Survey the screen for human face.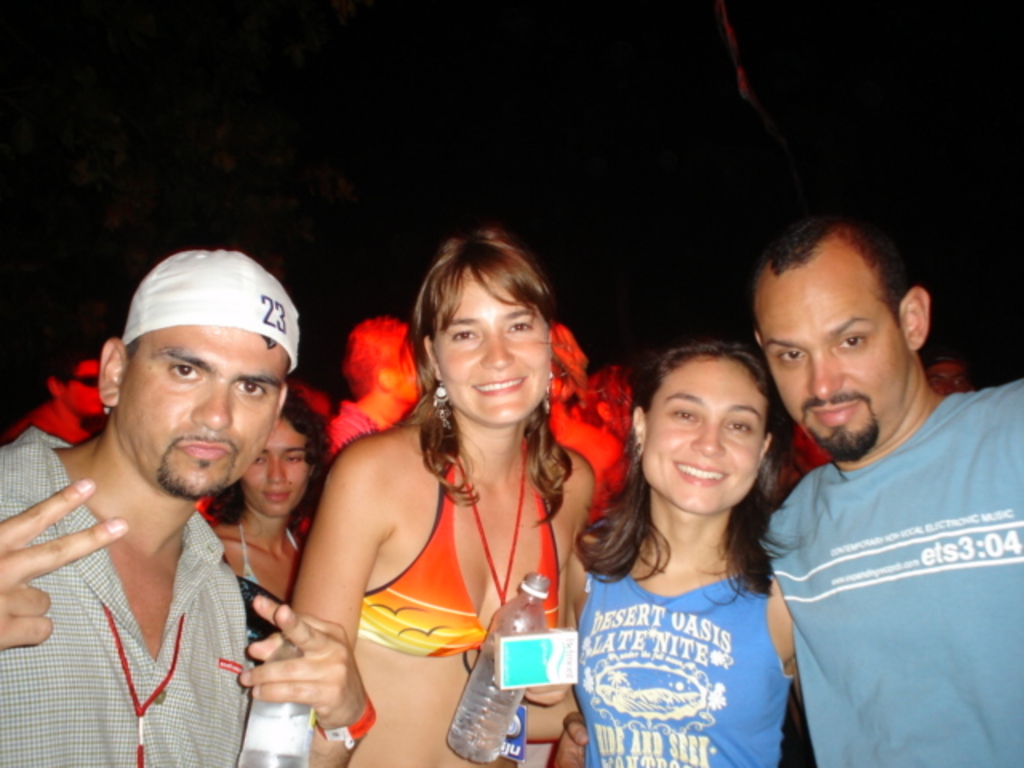
Survey found: x1=117, y1=326, x2=290, y2=504.
